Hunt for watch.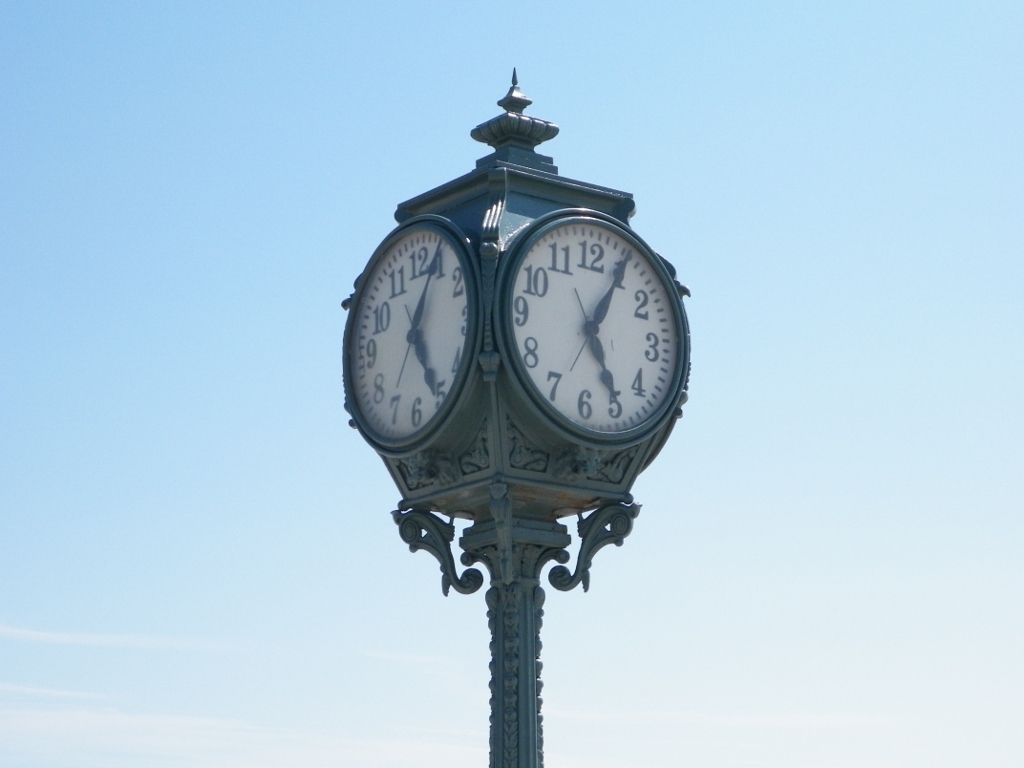
Hunted down at select_region(338, 223, 480, 452).
